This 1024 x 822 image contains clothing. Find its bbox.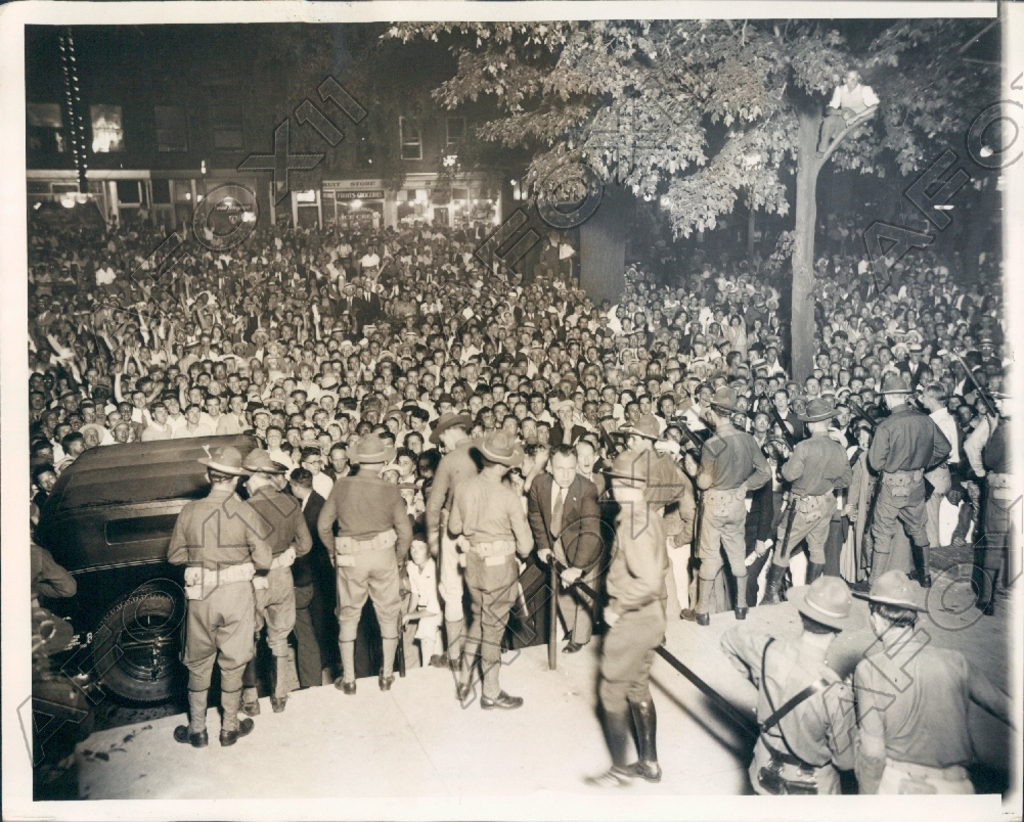
(452, 464, 531, 691).
